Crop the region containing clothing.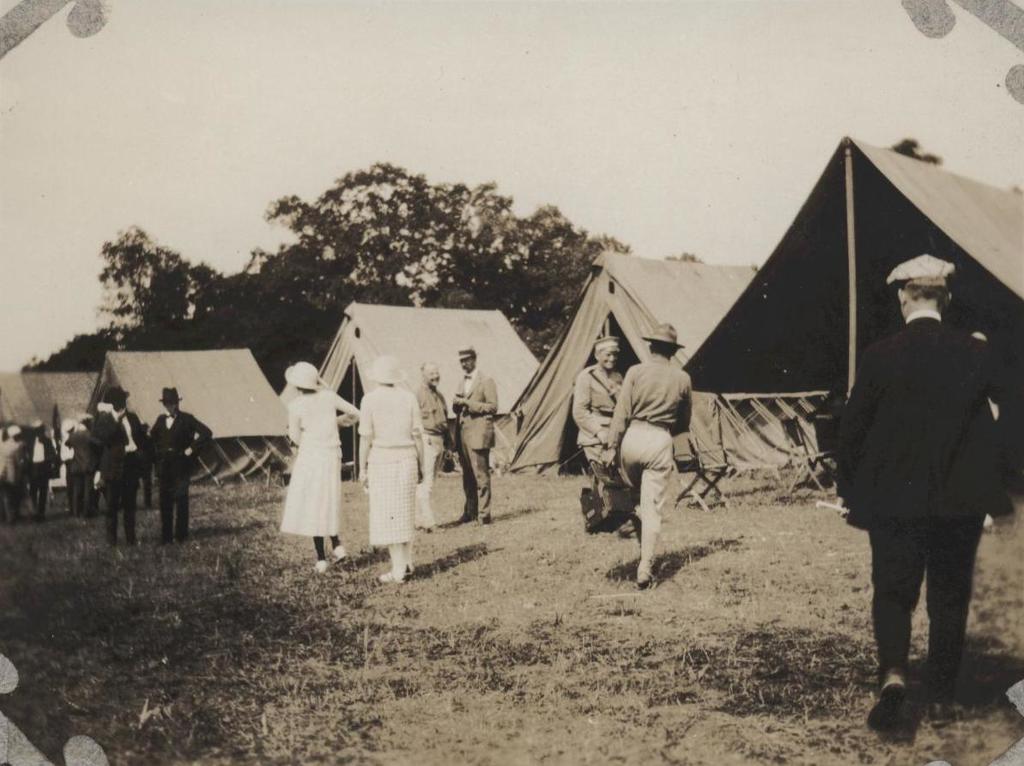
Crop region: 585, 443, 621, 471.
